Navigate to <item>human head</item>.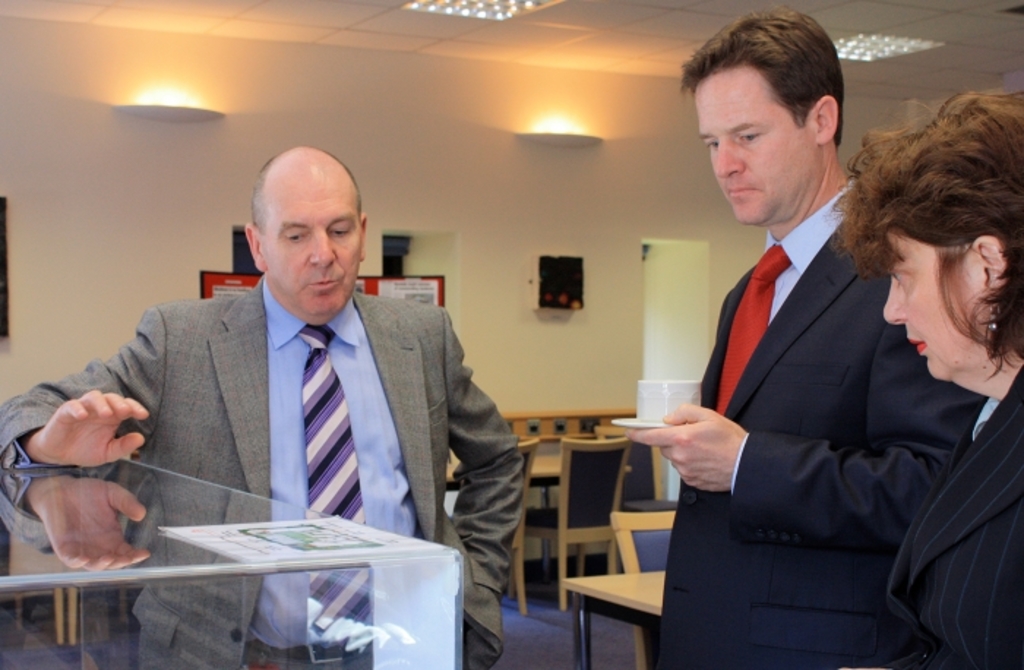
Navigation target: x1=682, y1=10, x2=851, y2=227.
